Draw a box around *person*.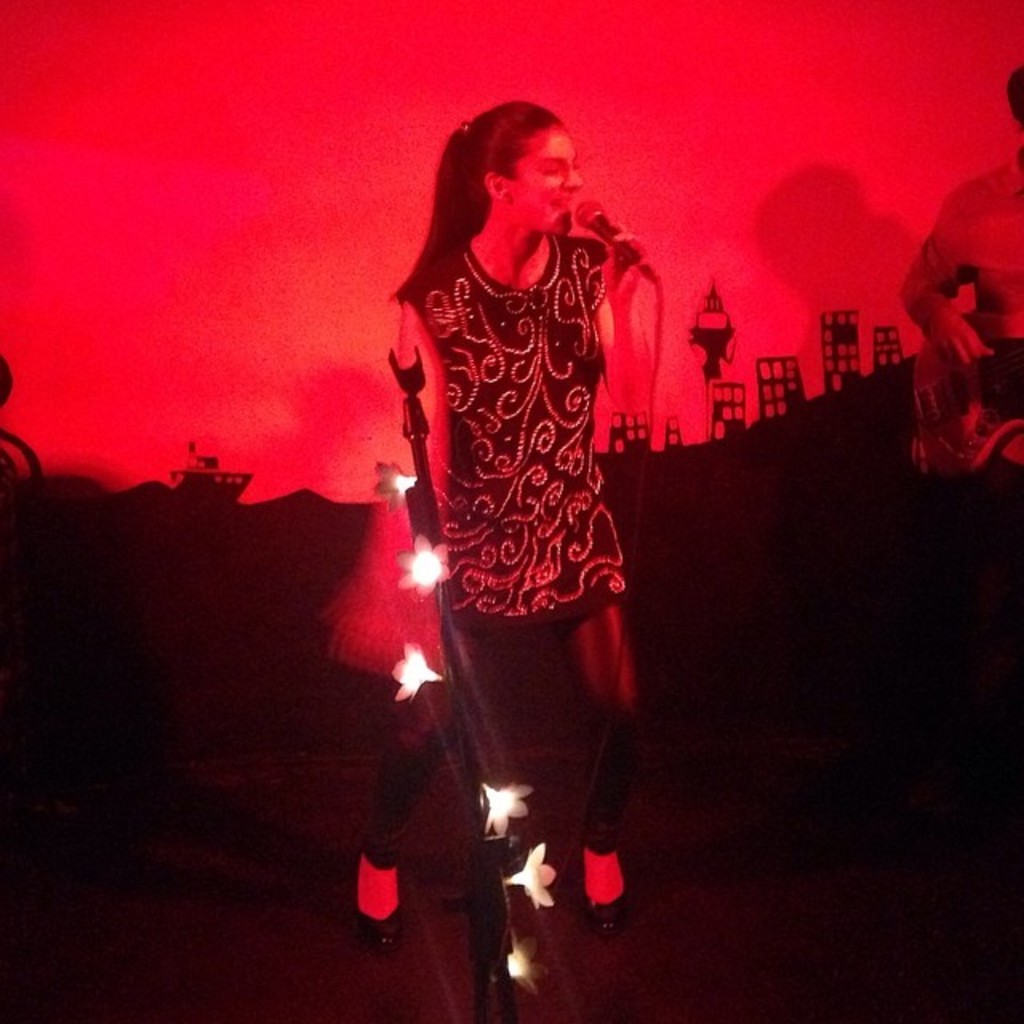
locate(355, 101, 674, 962).
